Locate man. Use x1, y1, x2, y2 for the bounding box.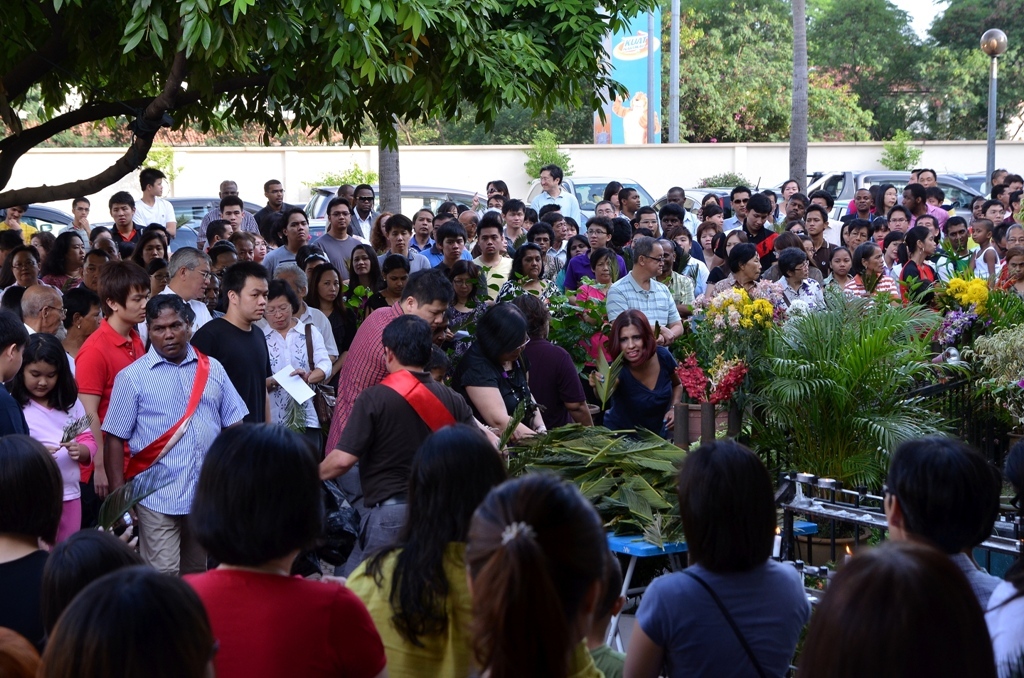
543, 211, 569, 263.
